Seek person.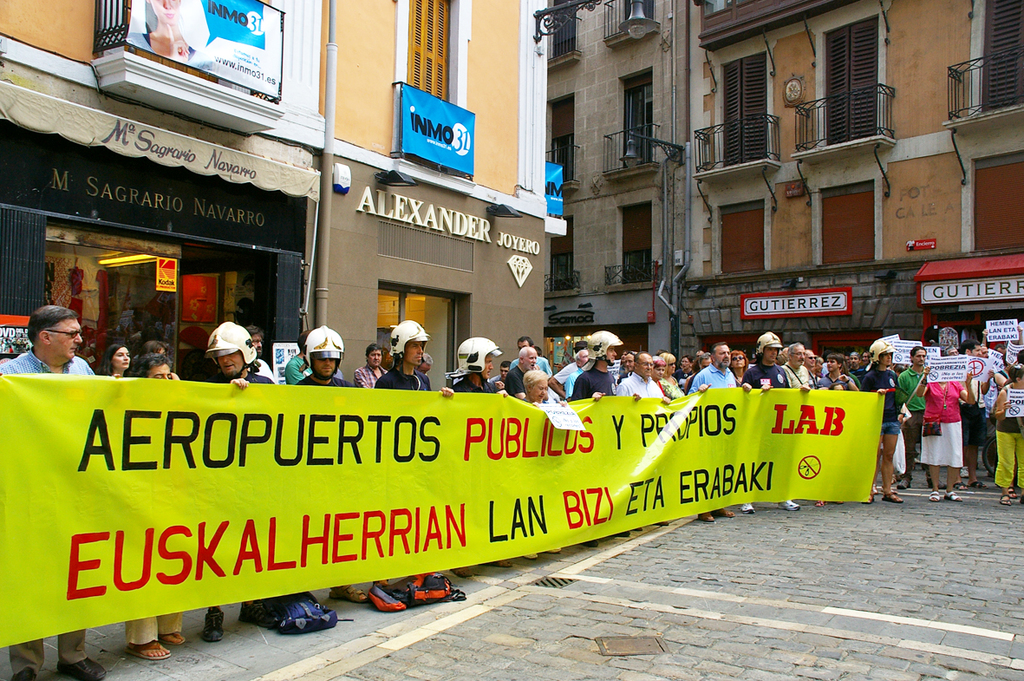
{"x1": 104, "y1": 325, "x2": 139, "y2": 386}.
